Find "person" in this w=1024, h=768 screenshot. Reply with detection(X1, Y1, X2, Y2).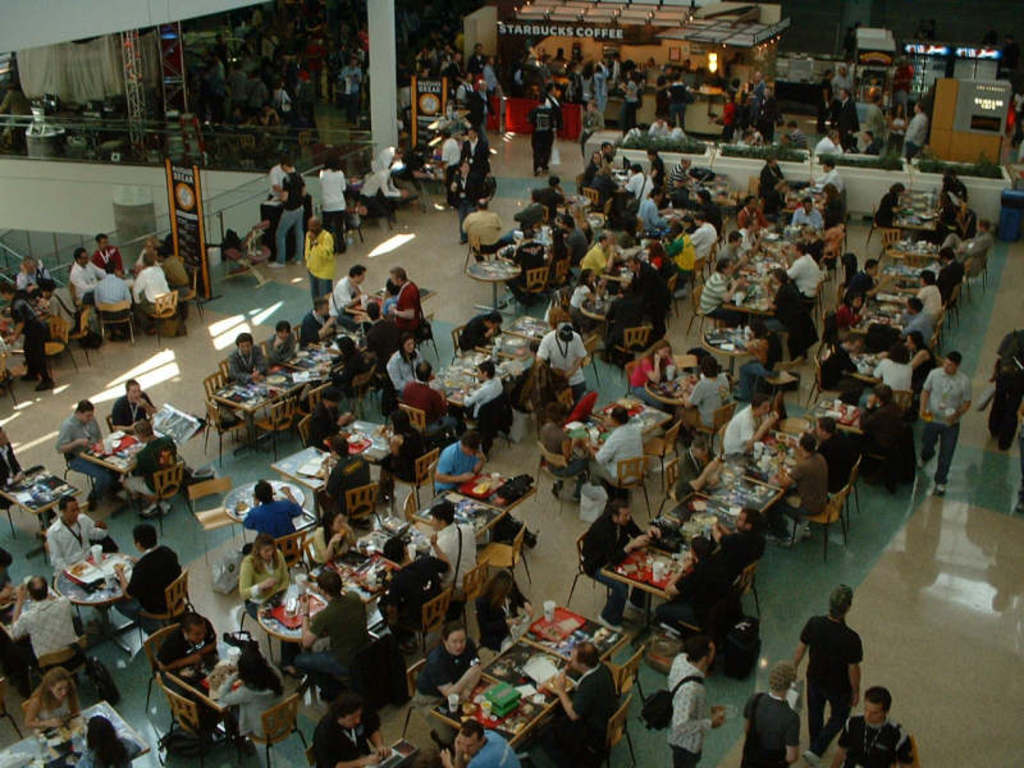
detection(460, 355, 506, 424).
